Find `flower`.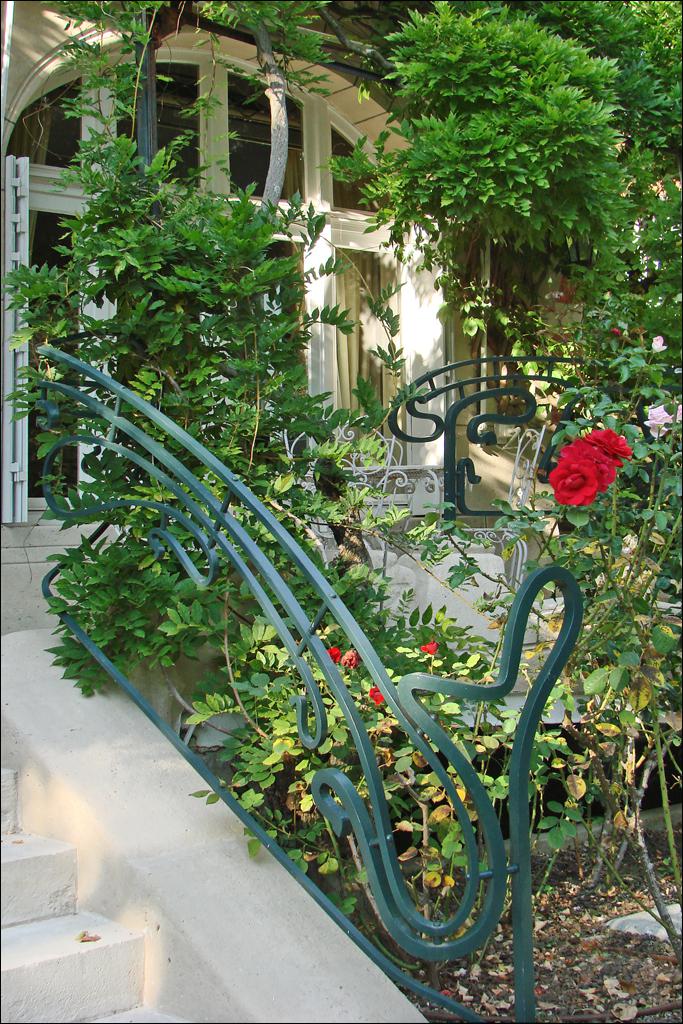
(362, 686, 392, 709).
